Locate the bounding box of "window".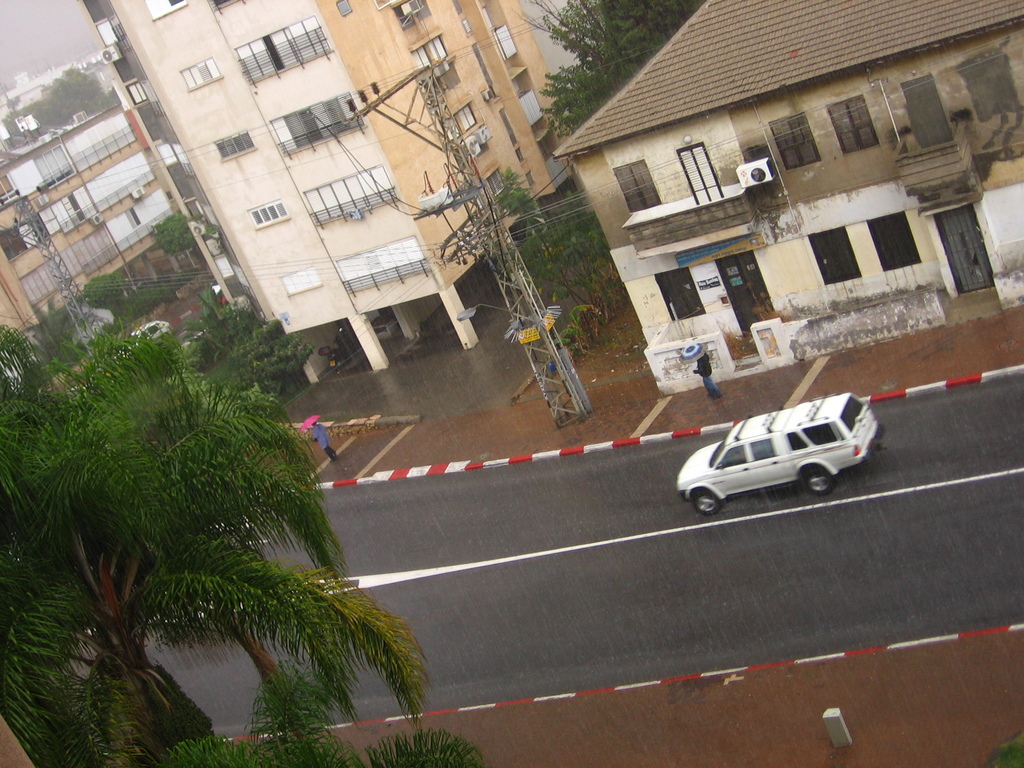
Bounding box: {"left": 864, "top": 213, "right": 924, "bottom": 273}.
